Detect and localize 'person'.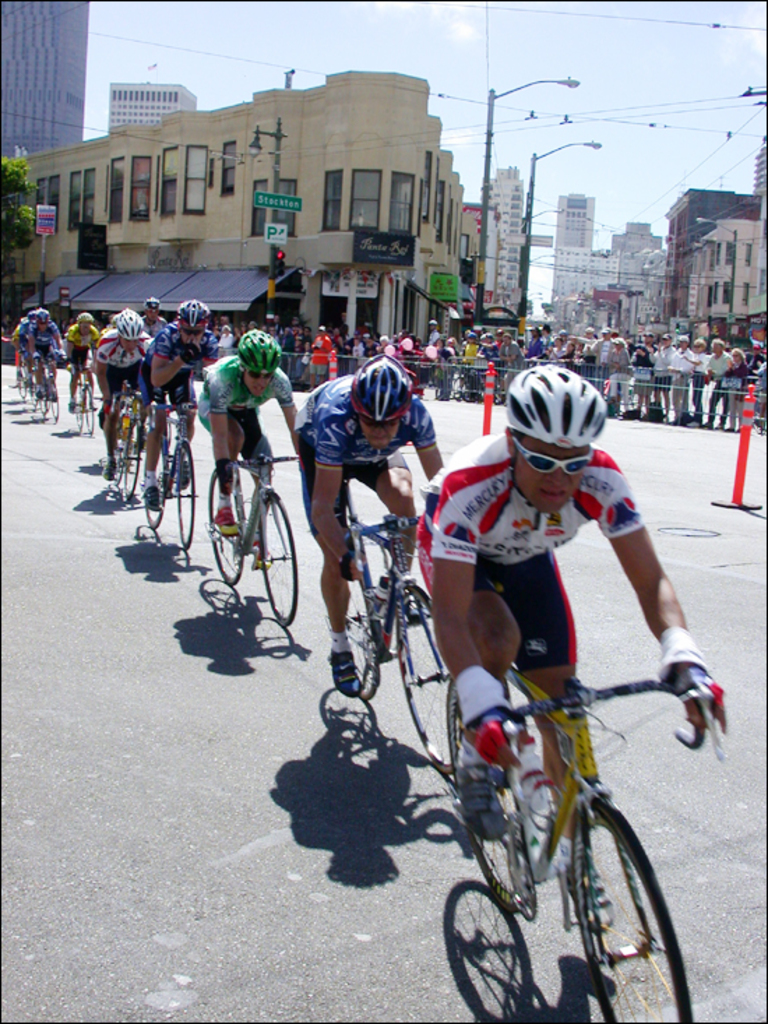
Localized at {"left": 433, "top": 380, "right": 691, "bottom": 968}.
